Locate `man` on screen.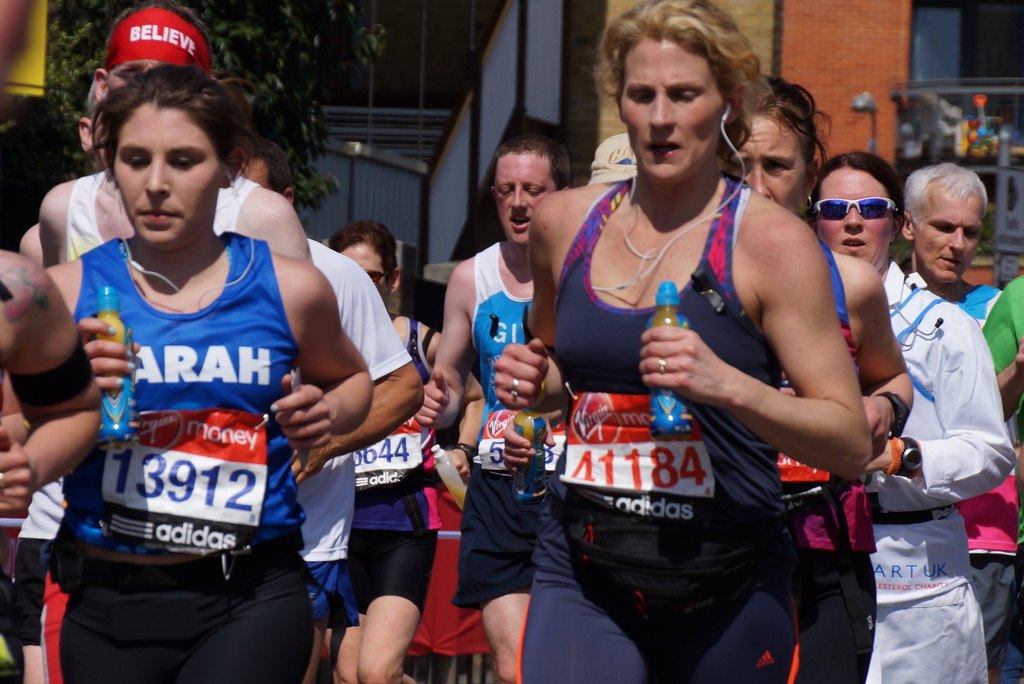
On screen at 235:136:425:683.
